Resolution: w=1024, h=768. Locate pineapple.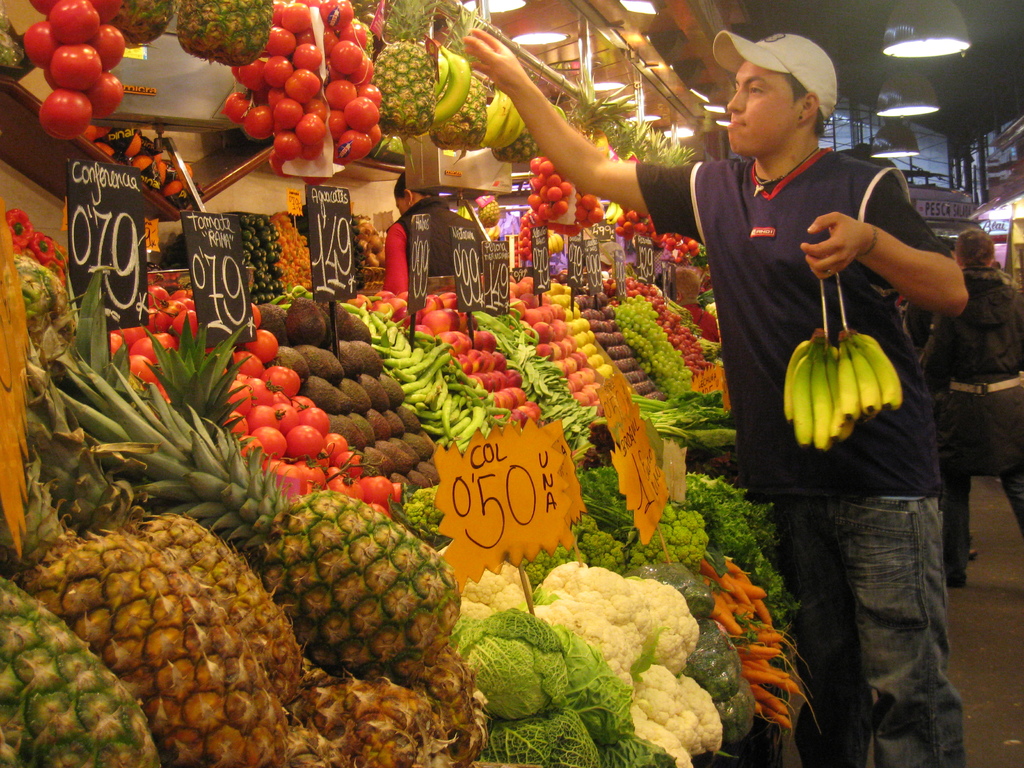
rect(80, 420, 304, 684).
